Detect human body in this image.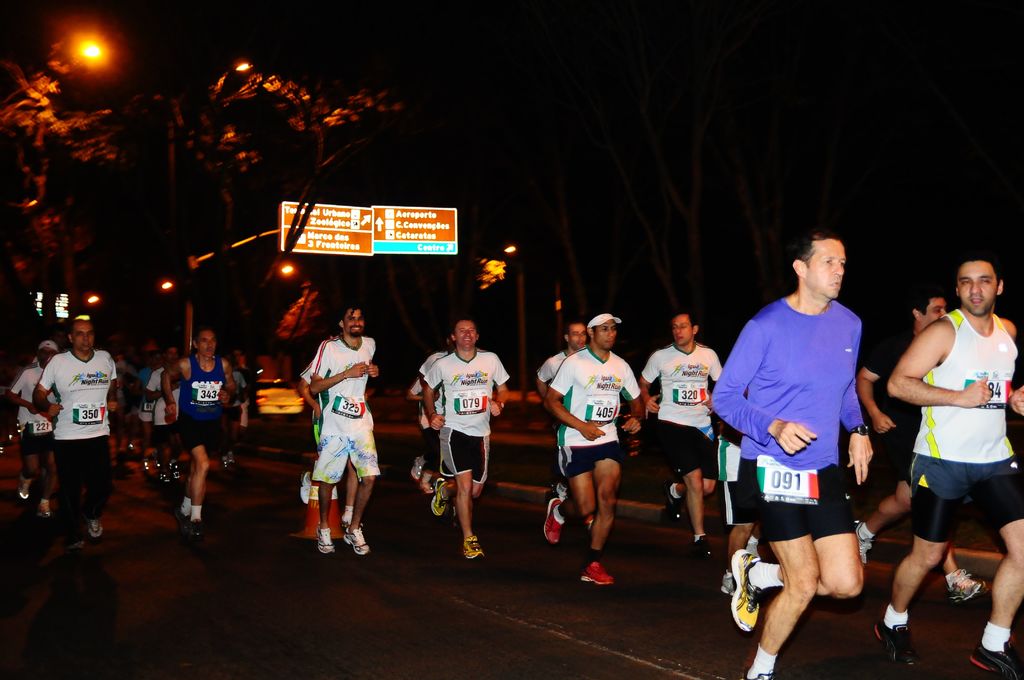
Detection: {"left": 628, "top": 316, "right": 722, "bottom": 551}.
